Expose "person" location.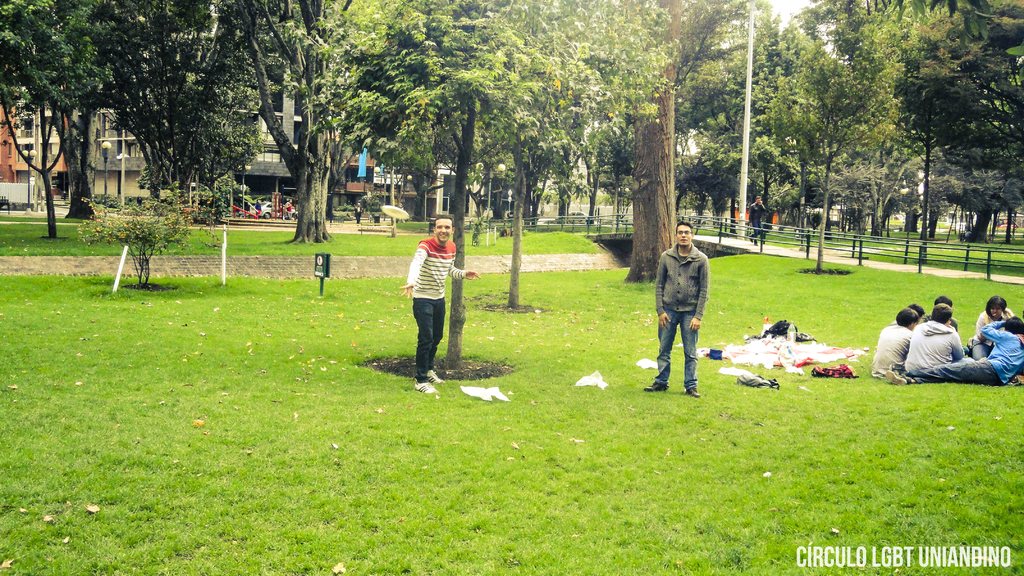
Exposed at (left=648, top=221, right=710, bottom=397).
